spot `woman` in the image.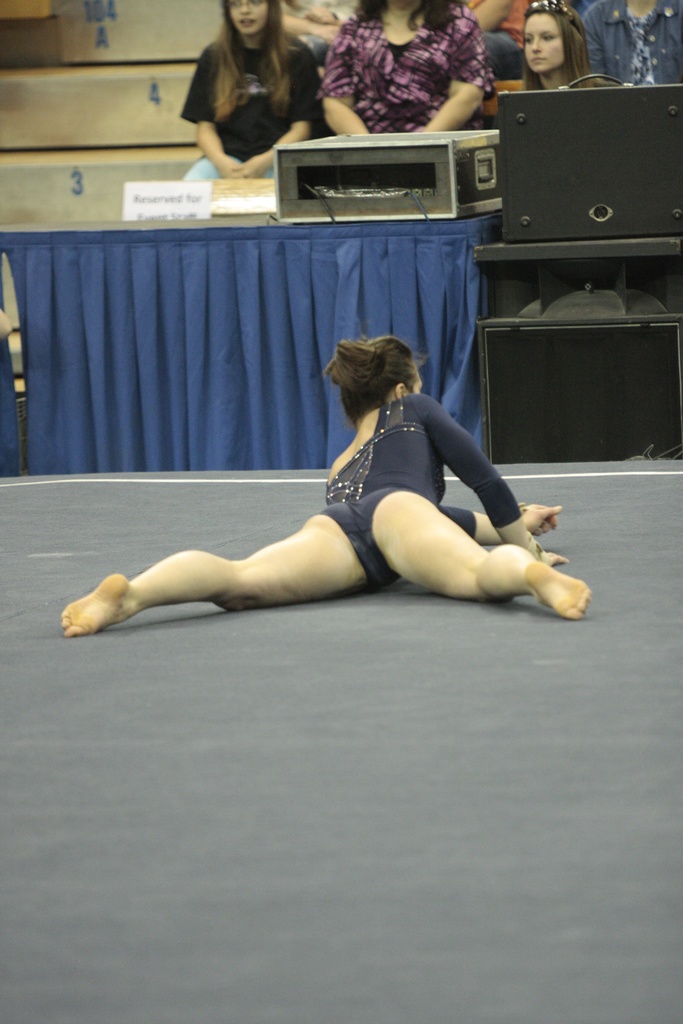
`woman` found at bbox=[144, 320, 550, 632].
